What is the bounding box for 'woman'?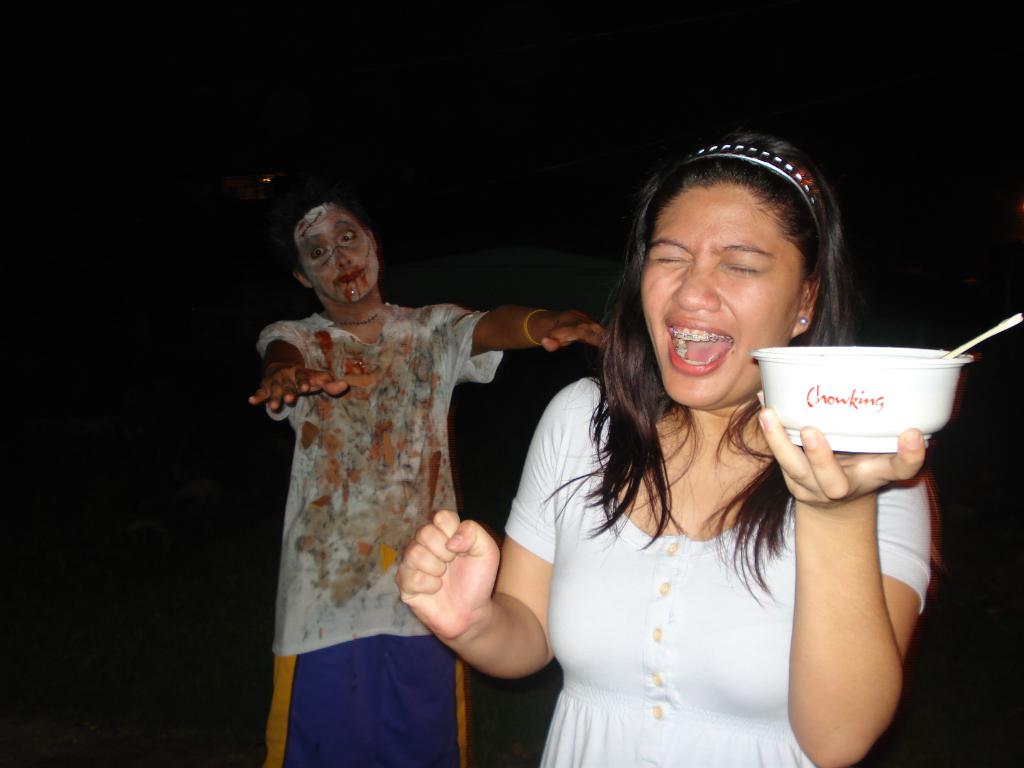
[469, 120, 929, 767].
